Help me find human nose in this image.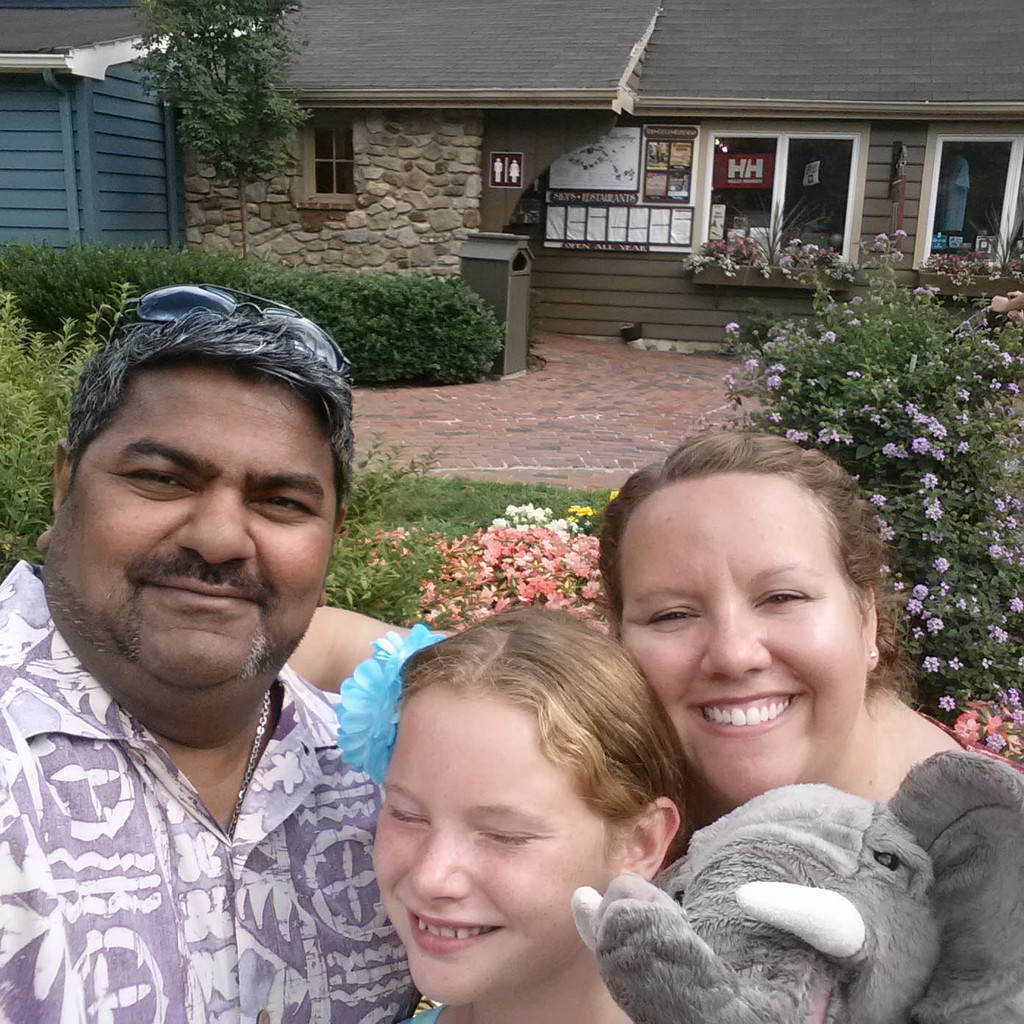
Found it: bbox(177, 481, 264, 566).
